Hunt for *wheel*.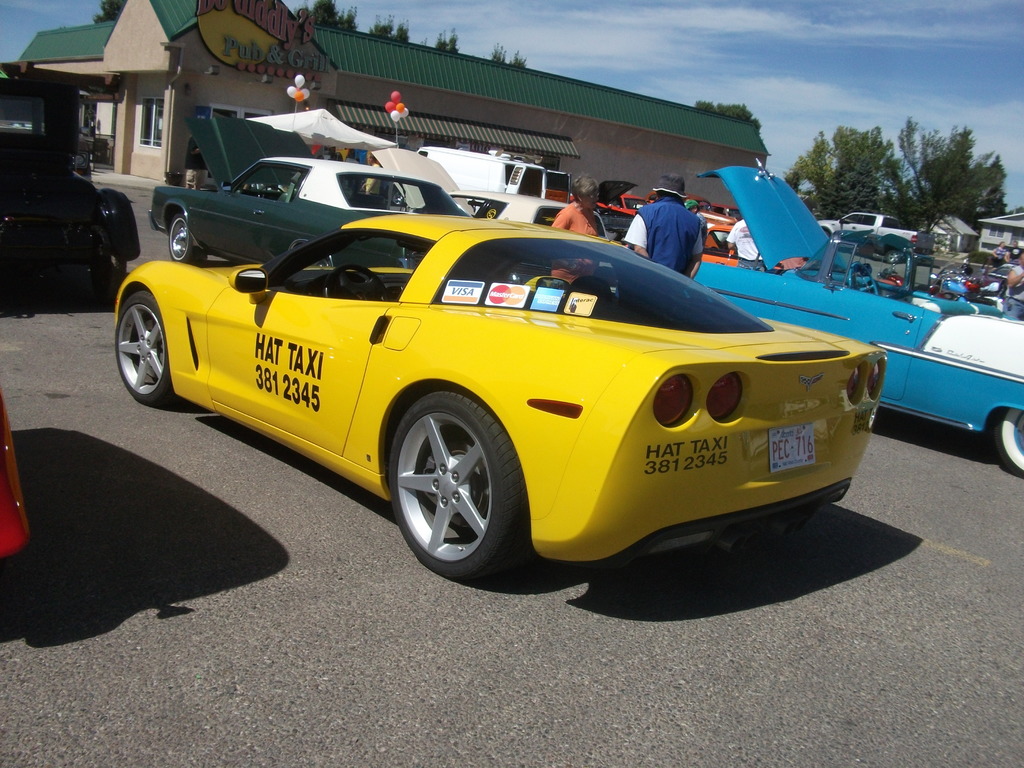
Hunted down at crop(391, 187, 404, 207).
